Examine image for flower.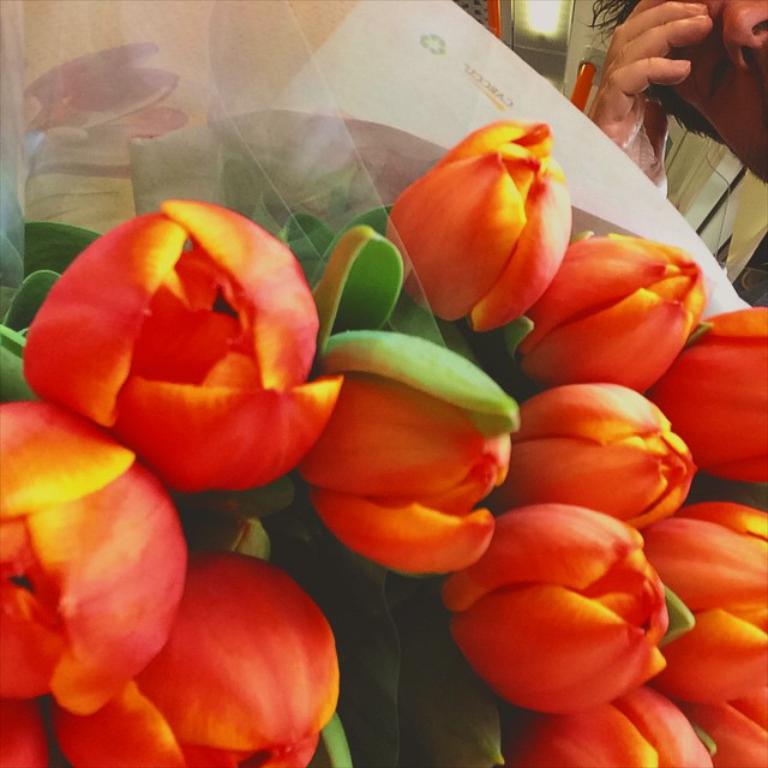
Examination result: {"left": 0, "top": 694, "right": 47, "bottom": 767}.
